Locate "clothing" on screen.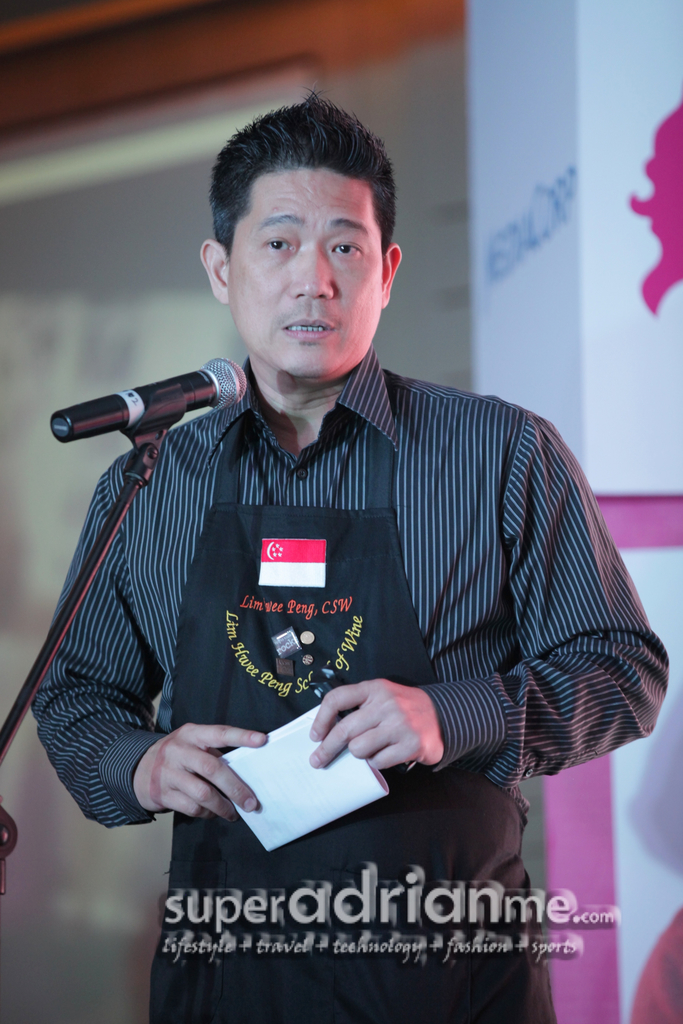
On screen at x1=28 y1=340 x2=667 y2=1023.
